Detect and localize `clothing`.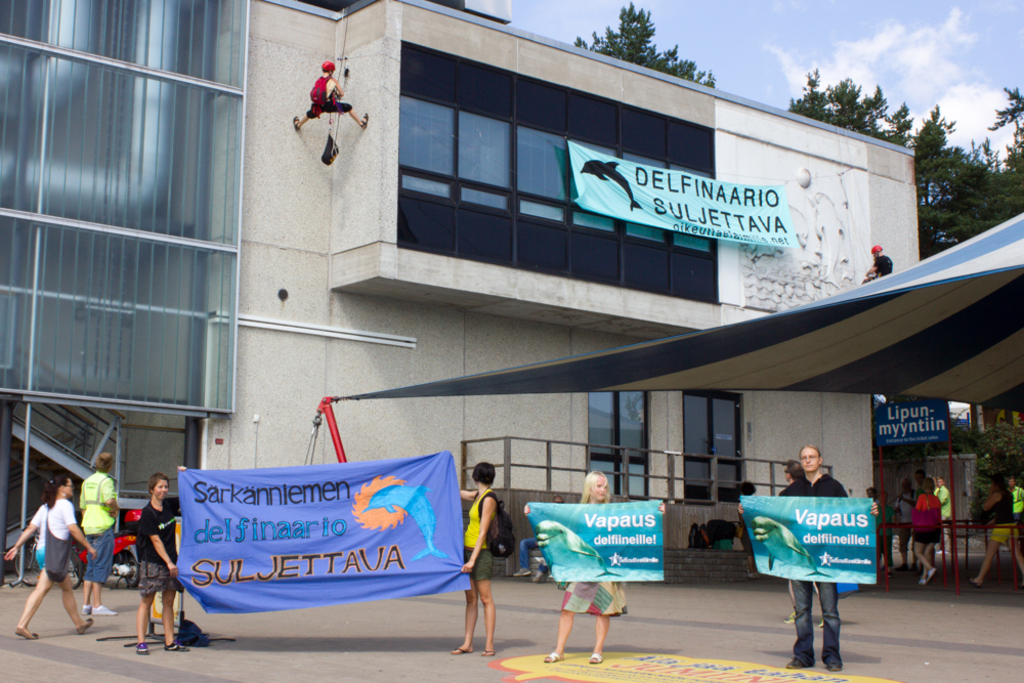
Localized at crop(909, 496, 945, 547).
